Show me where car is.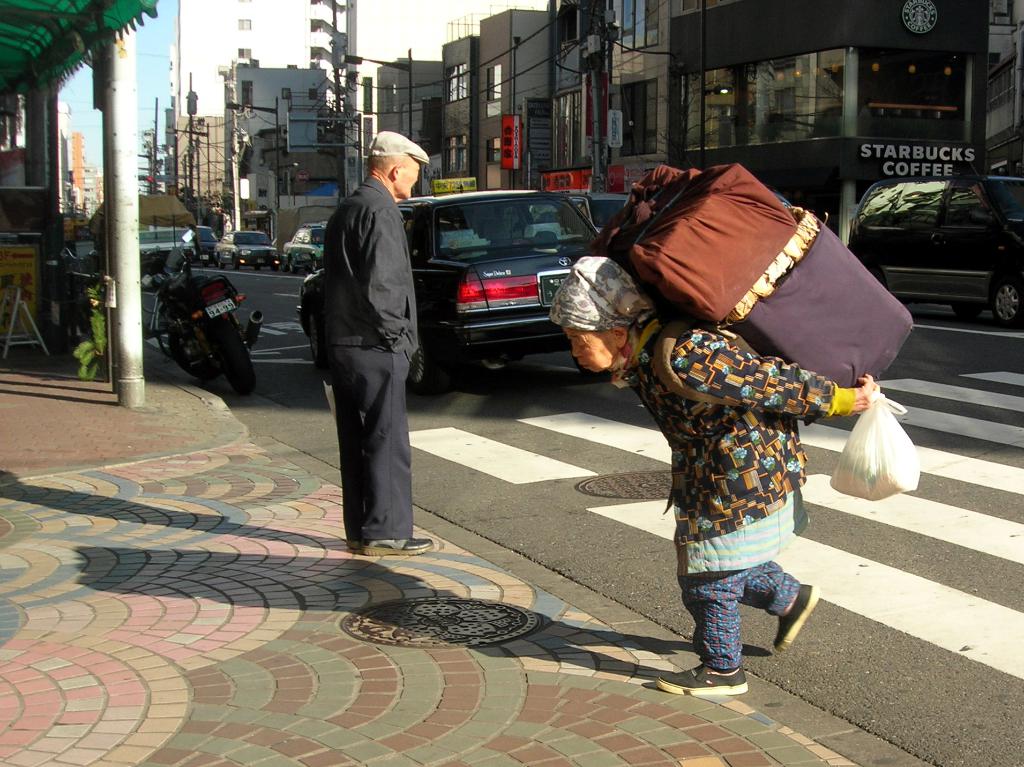
car is at 285,222,324,270.
